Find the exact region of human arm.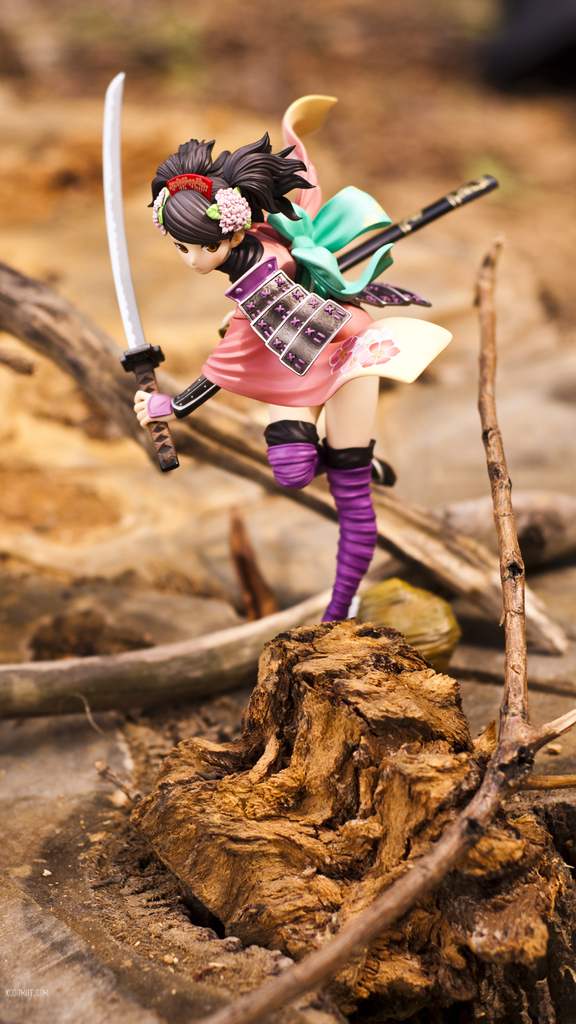
Exact region: x1=128 y1=285 x2=255 y2=433.
